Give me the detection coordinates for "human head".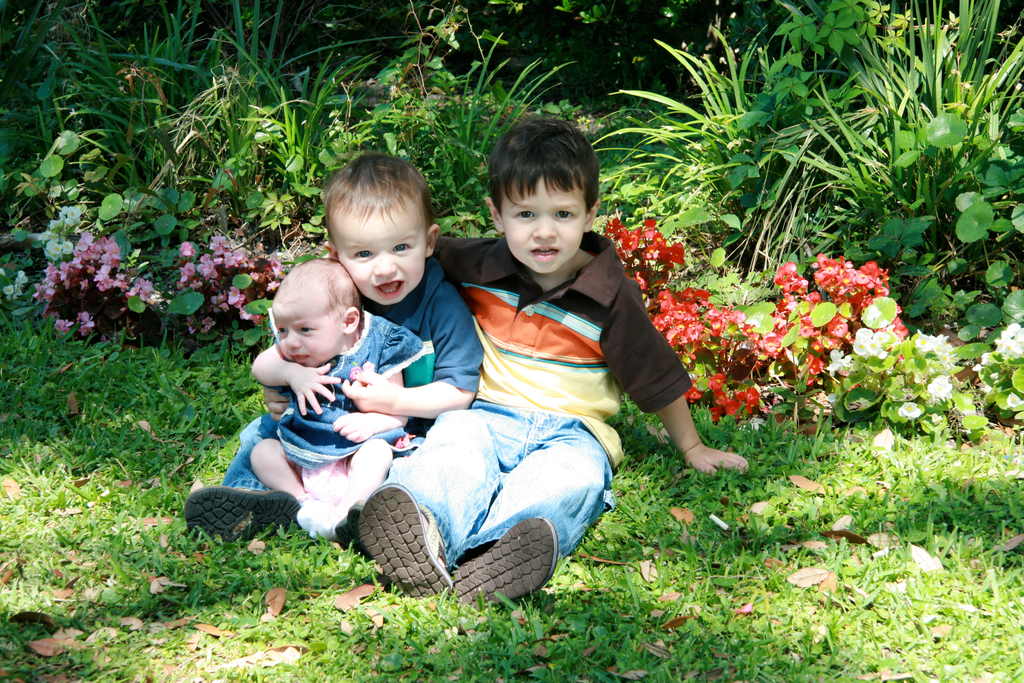
[left=324, top=152, right=445, bottom=308].
